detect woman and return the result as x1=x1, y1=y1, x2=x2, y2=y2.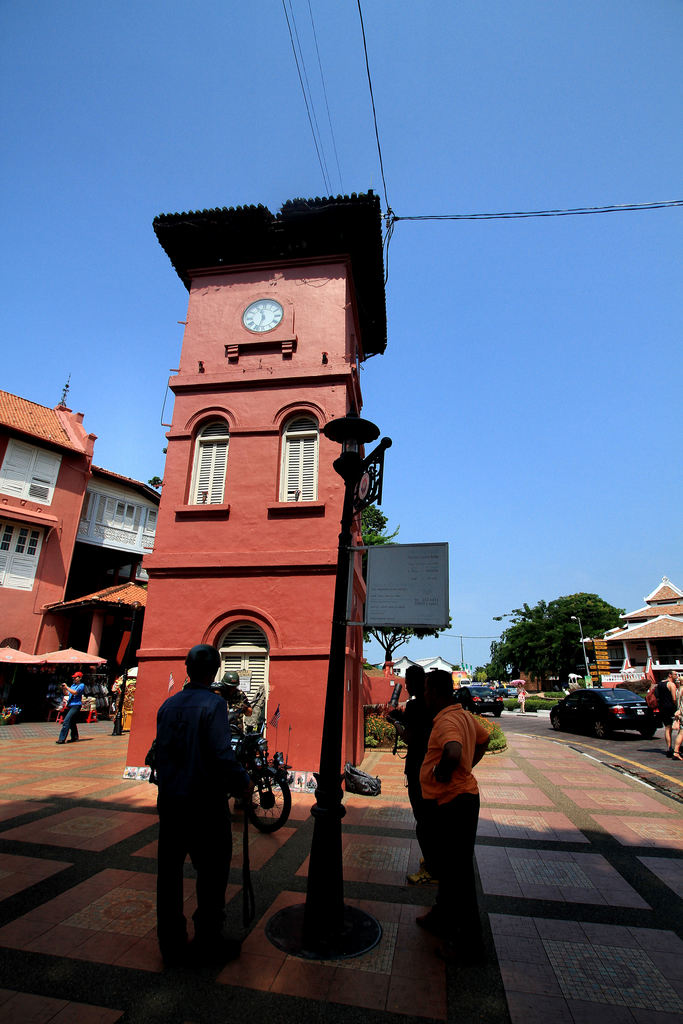
x1=518, y1=681, x2=527, y2=714.
